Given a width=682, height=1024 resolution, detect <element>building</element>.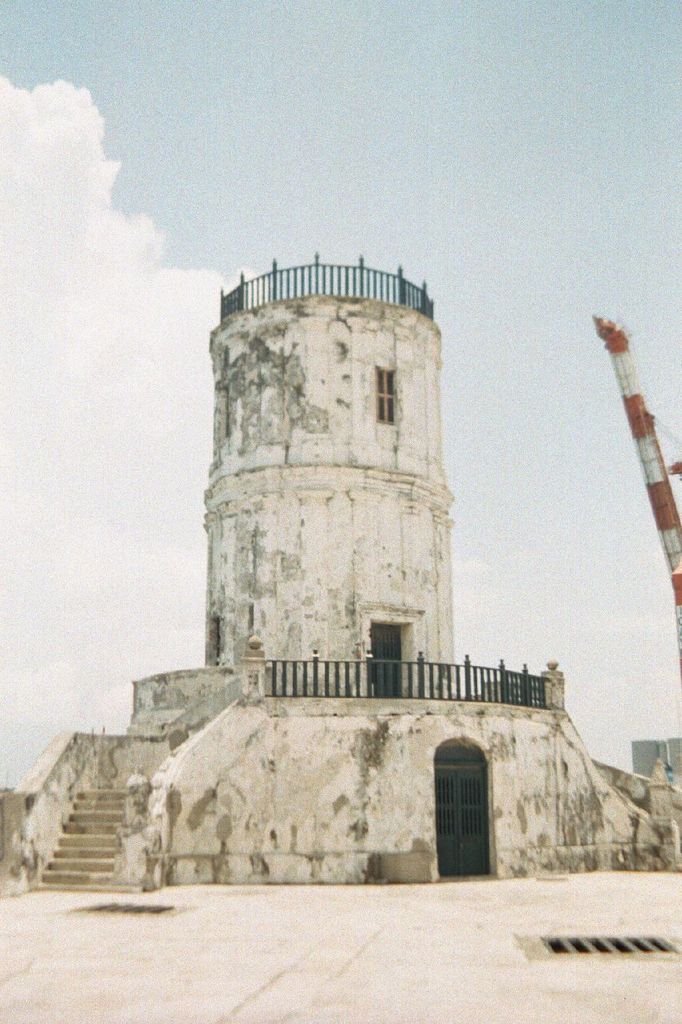
[632, 737, 681, 781].
